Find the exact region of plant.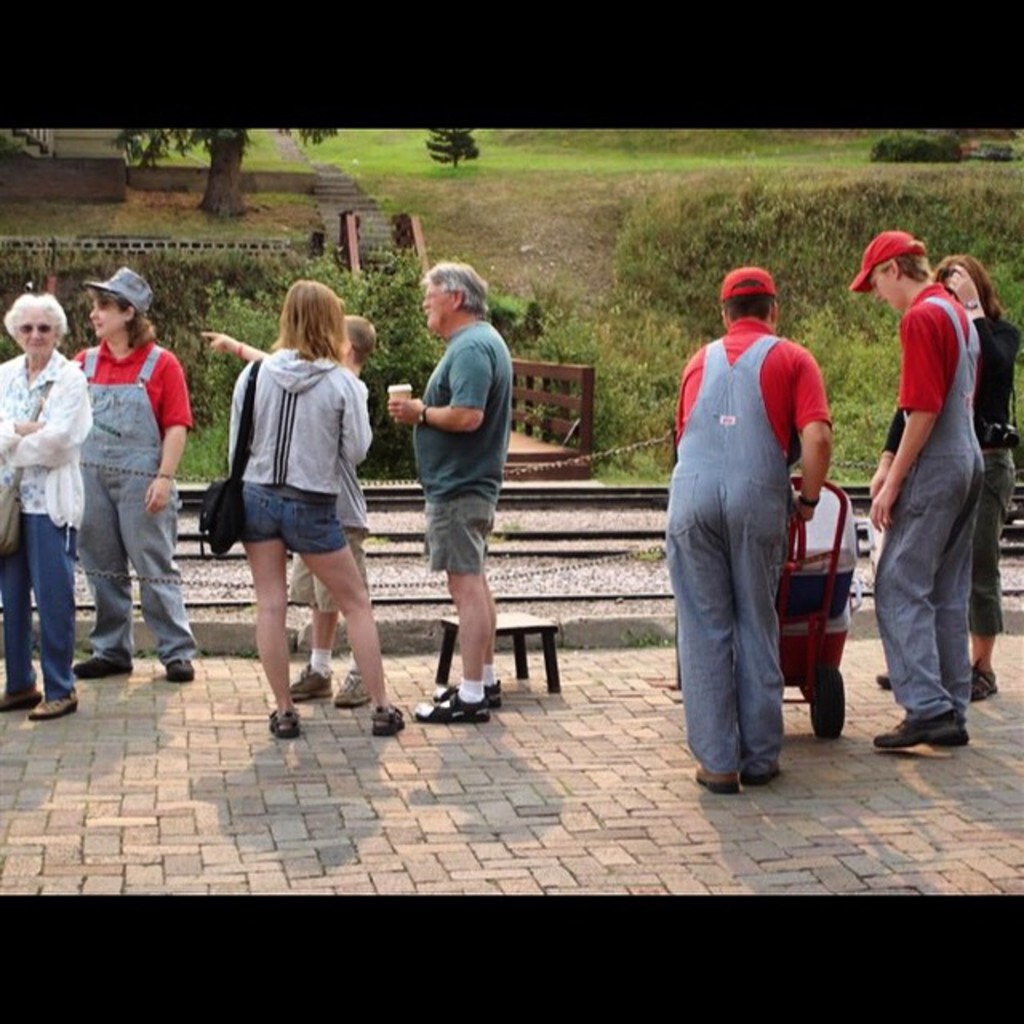
Exact region: crop(203, 640, 258, 662).
